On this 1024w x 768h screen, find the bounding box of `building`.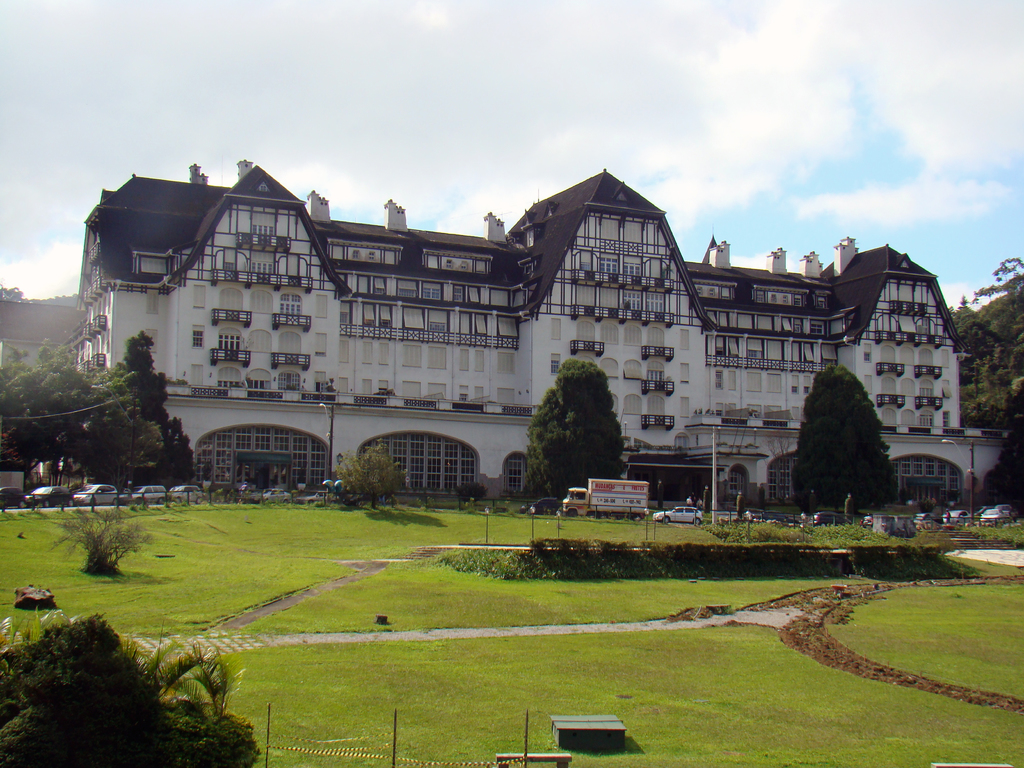
Bounding box: box=[0, 159, 1016, 506].
